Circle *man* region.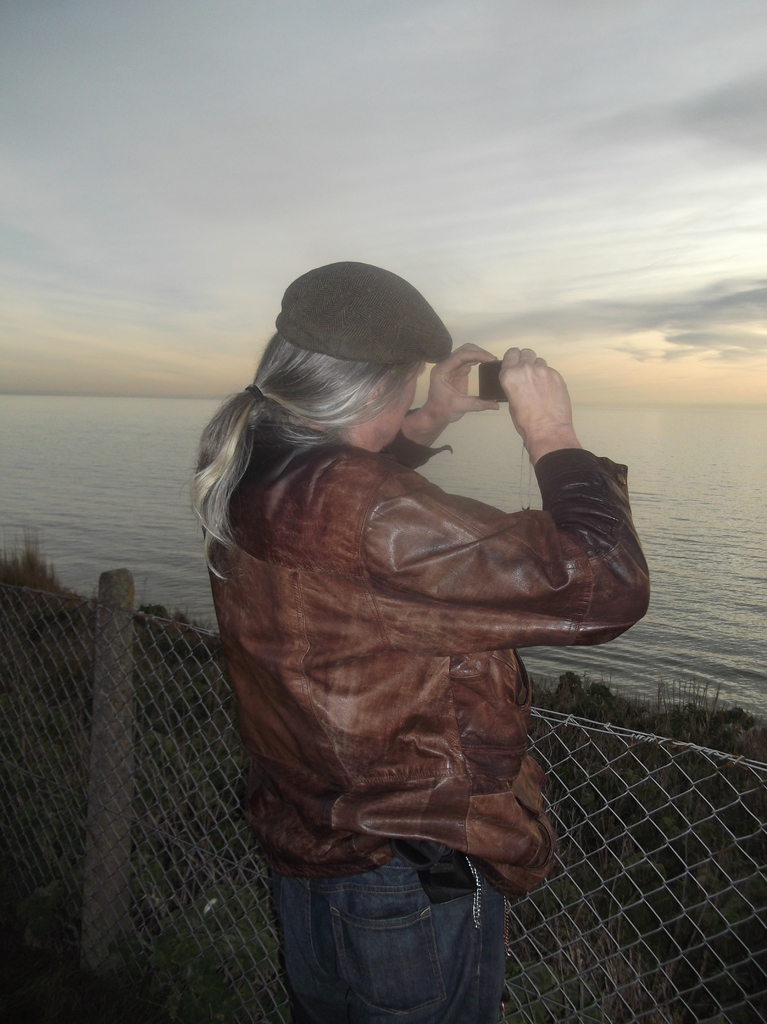
Region: region(191, 240, 657, 992).
